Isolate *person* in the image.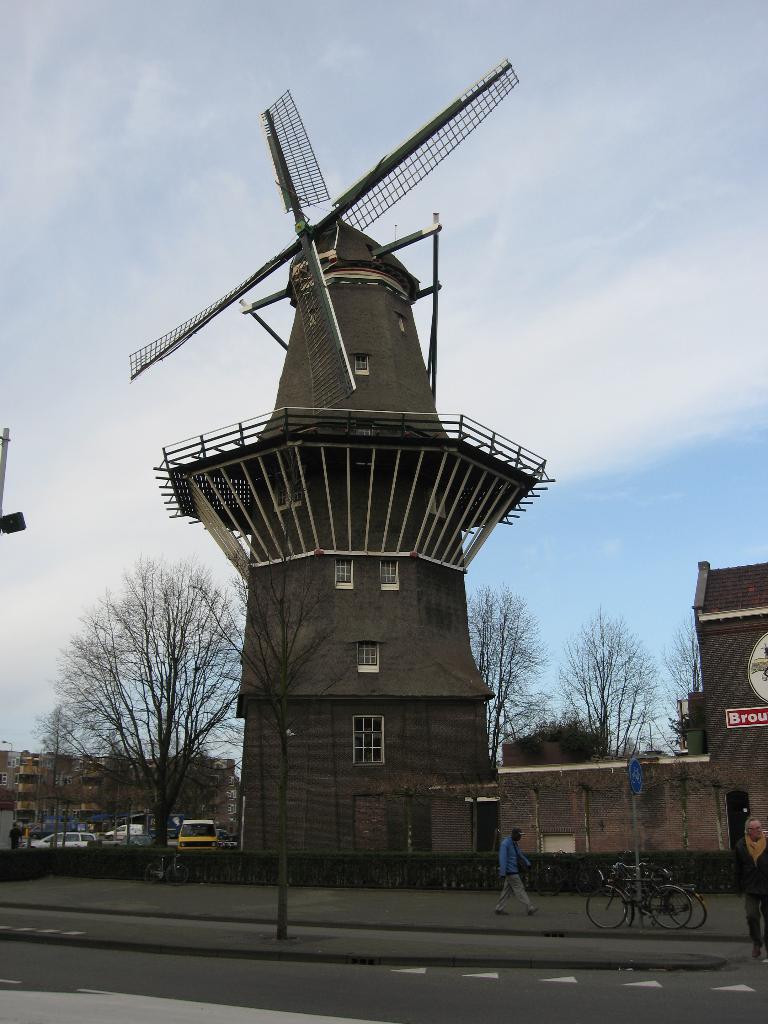
Isolated region: x1=8 y1=819 x2=20 y2=849.
